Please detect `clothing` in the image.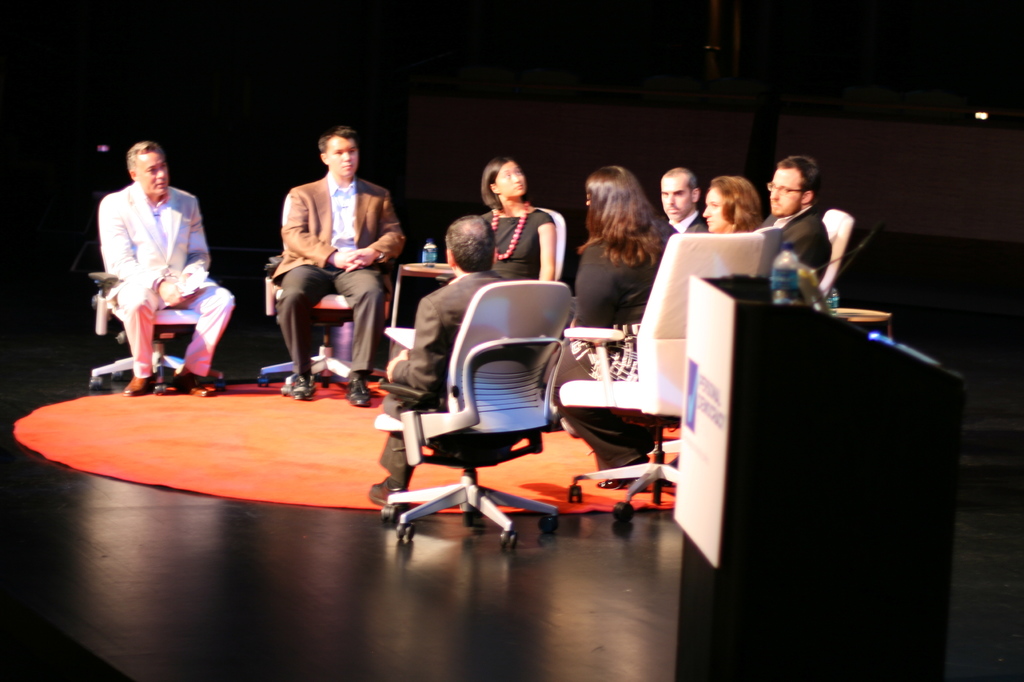
x1=535, y1=214, x2=664, y2=402.
